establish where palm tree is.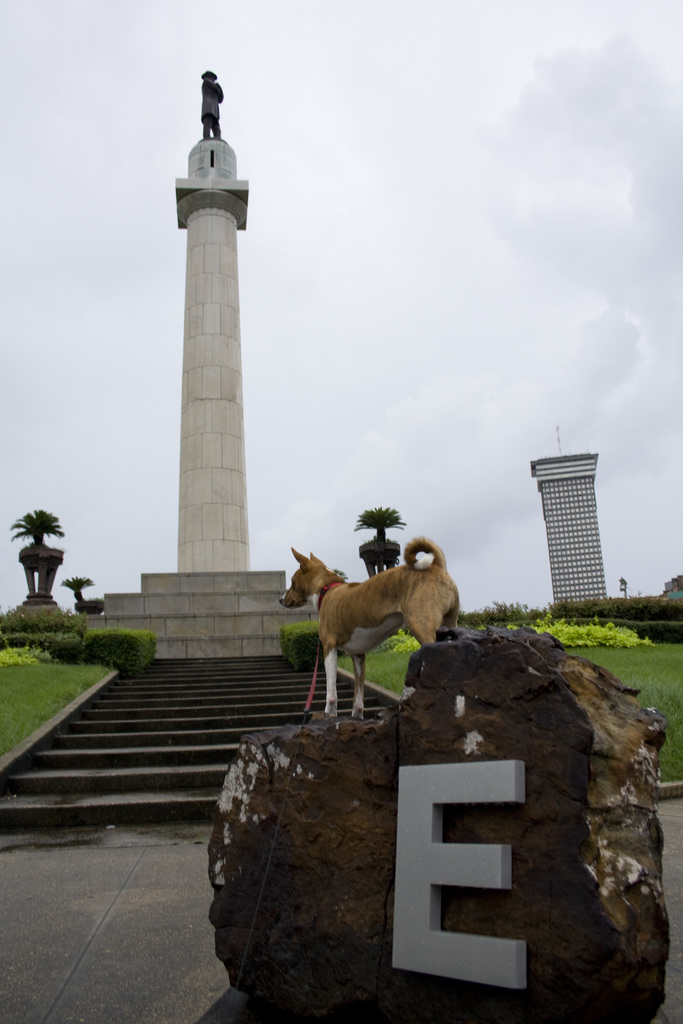
Established at [14,507,67,570].
